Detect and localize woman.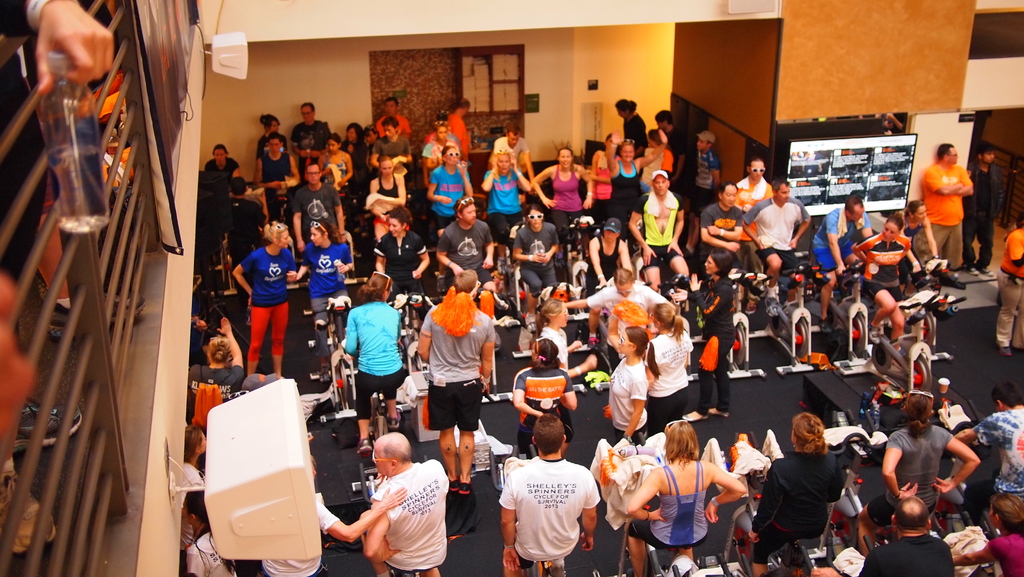
Localized at crop(952, 491, 1023, 576).
